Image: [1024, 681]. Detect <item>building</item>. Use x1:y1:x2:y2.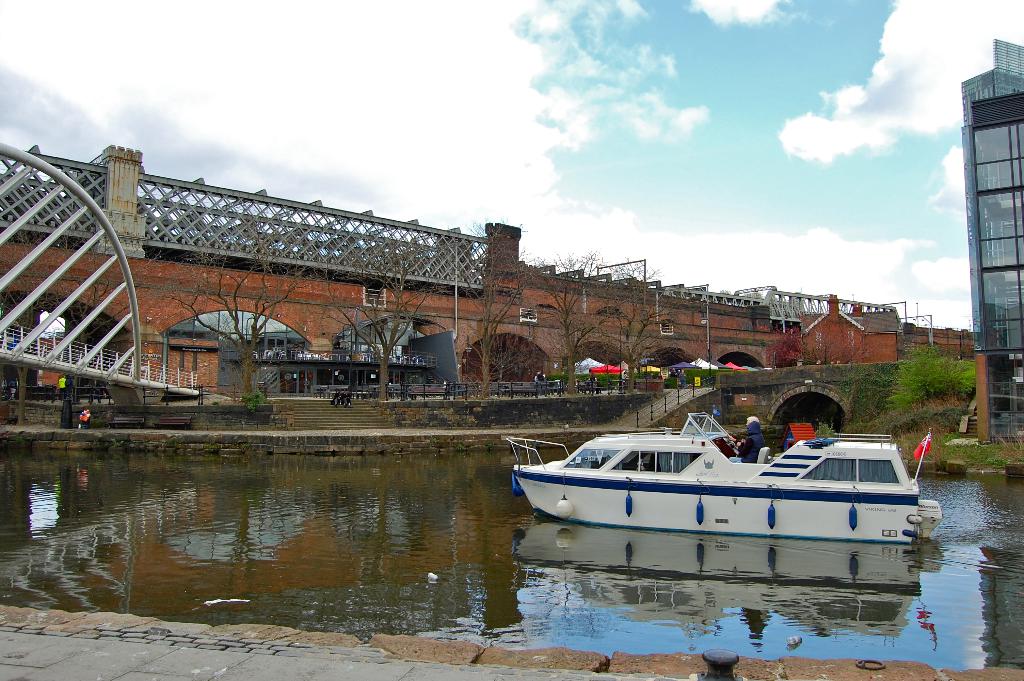
961:38:1023:445.
